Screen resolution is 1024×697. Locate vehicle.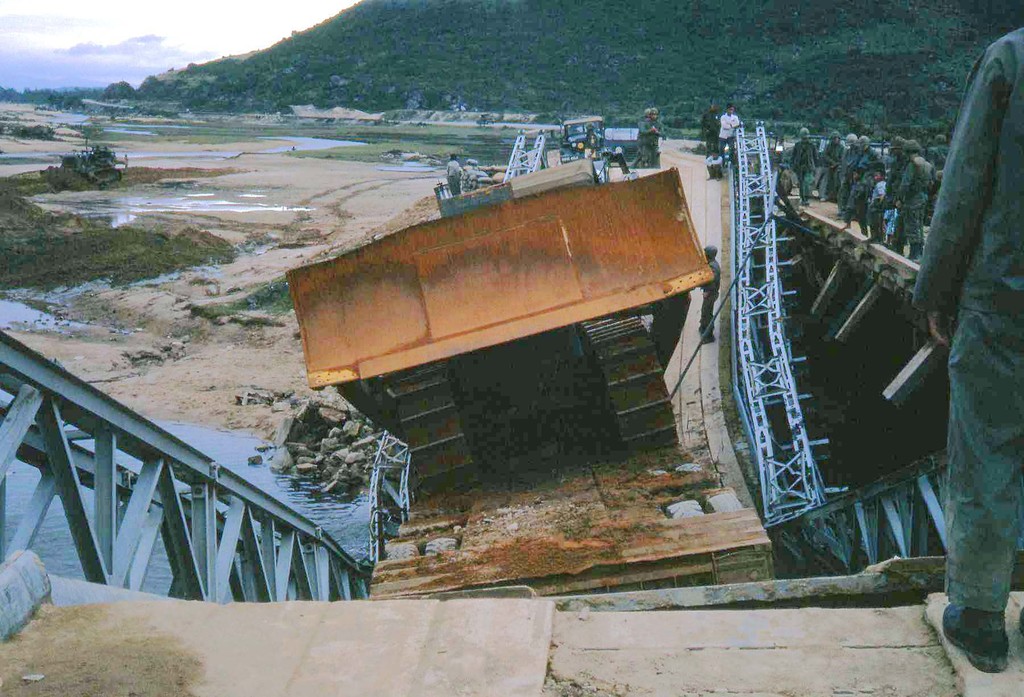
<region>776, 133, 892, 194</region>.
